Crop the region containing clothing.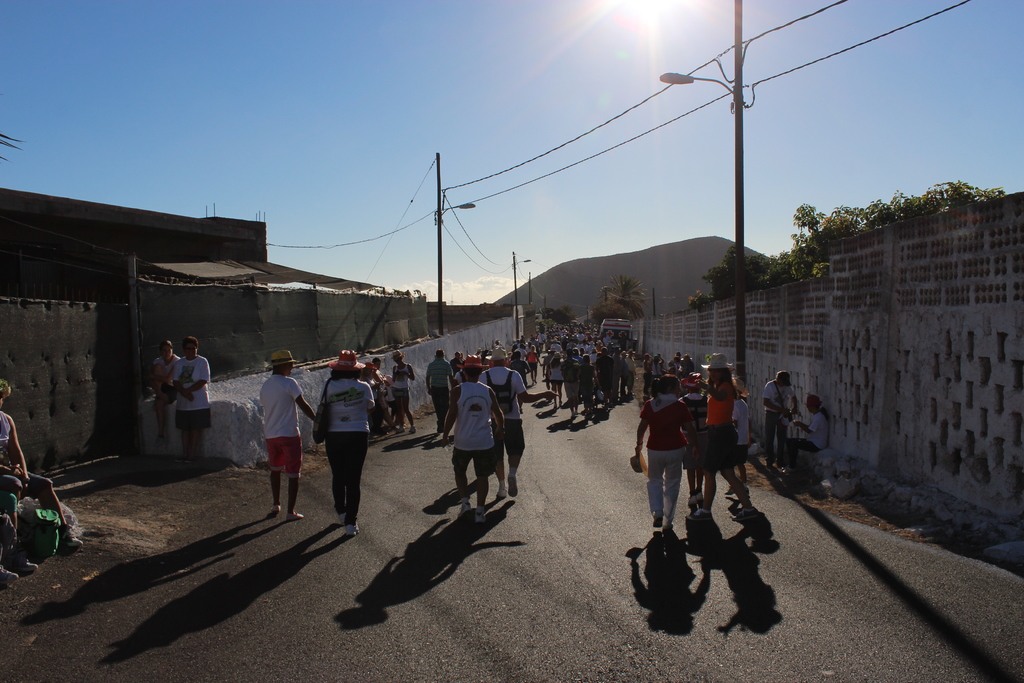
Crop region: left=547, top=325, right=600, bottom=340.
